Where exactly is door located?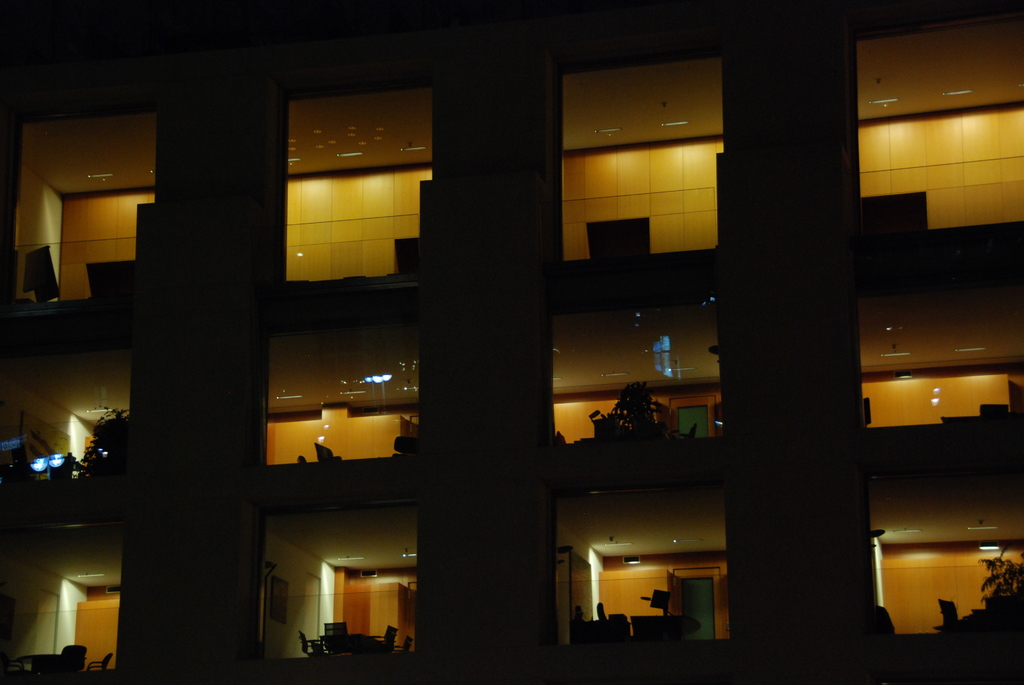
Its bounding box is <bbox>680, 579, 713, 642</bbox>.
